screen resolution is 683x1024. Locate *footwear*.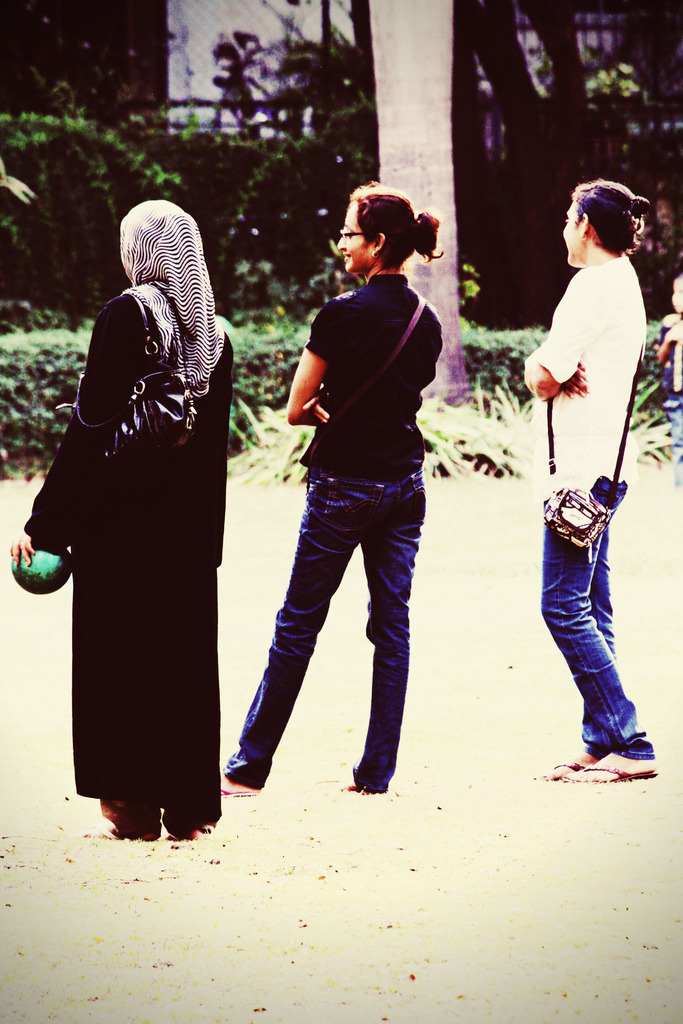
bbox=(222, 785, 258, 803).
